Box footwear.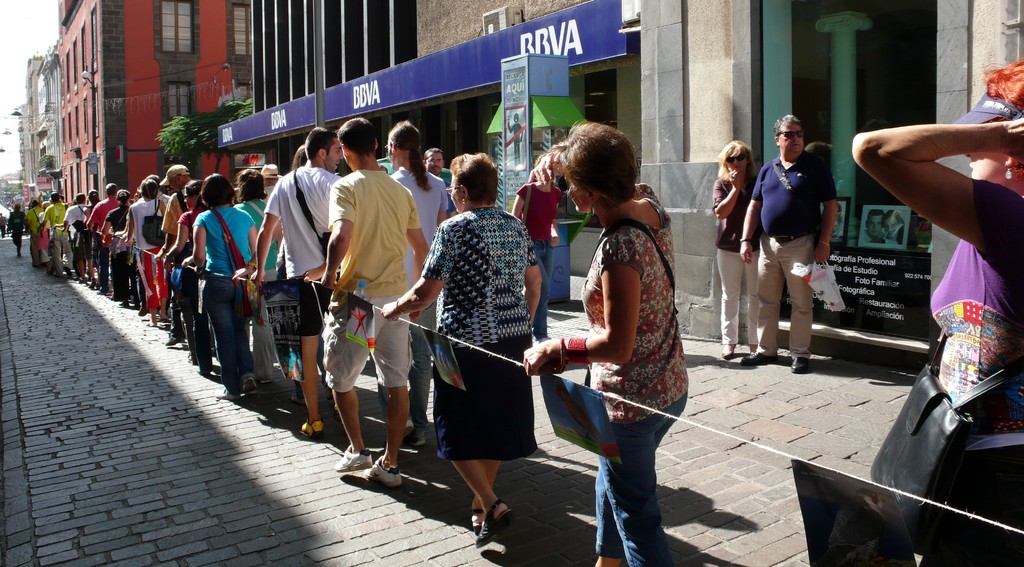
[x1=241, y1=376, x2=257, y2=399].
